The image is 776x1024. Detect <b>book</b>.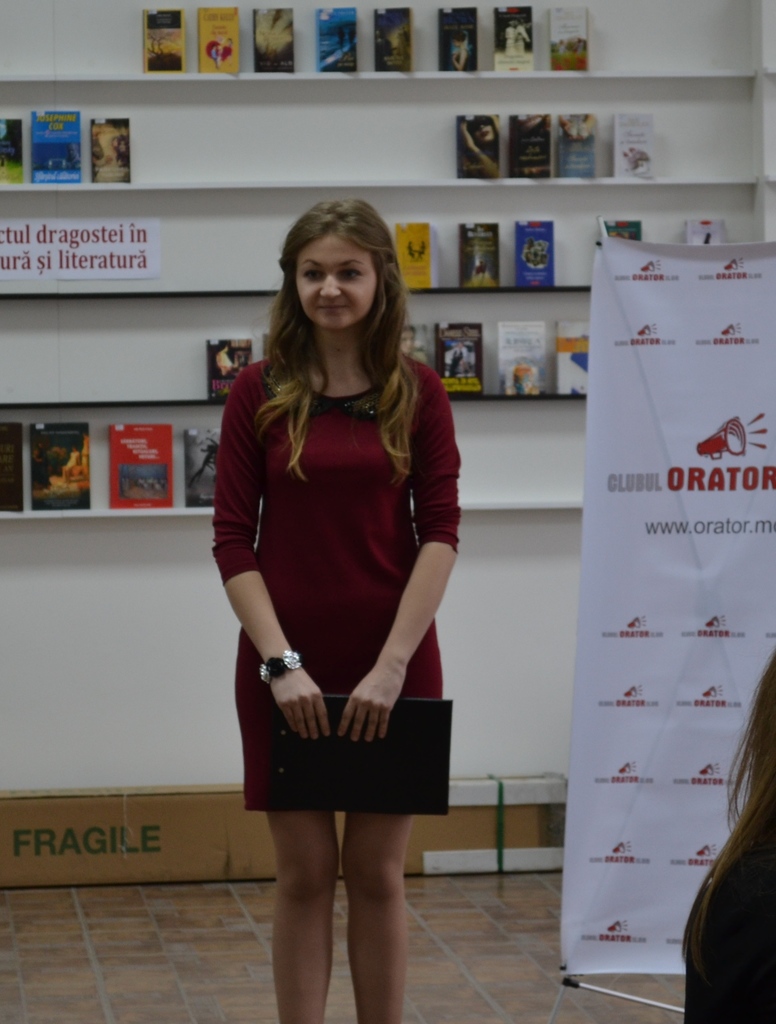
Detection: box=[0, 422, 25, 513].
